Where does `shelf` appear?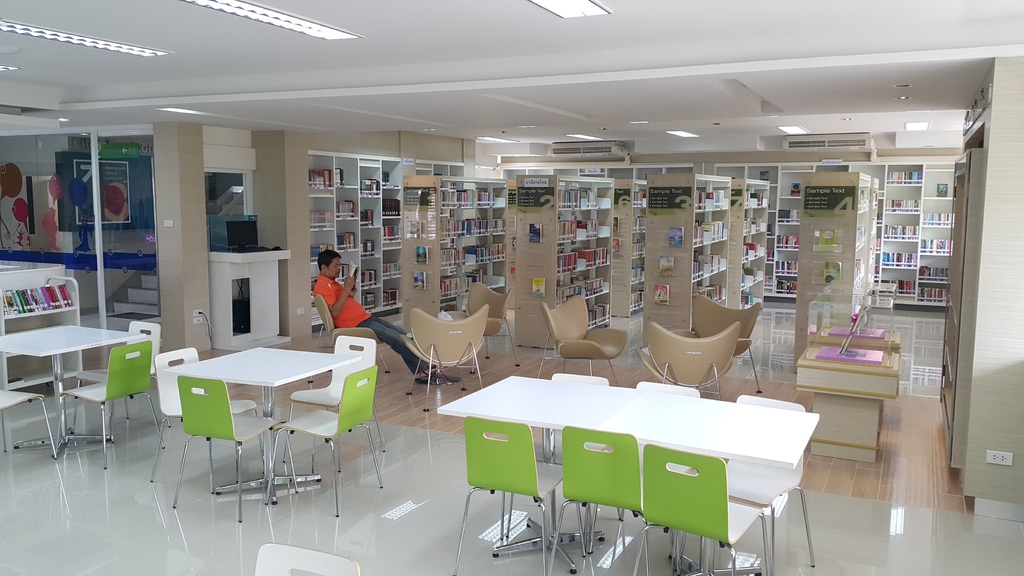
Appears at locate(780, 159, 877, 363).
